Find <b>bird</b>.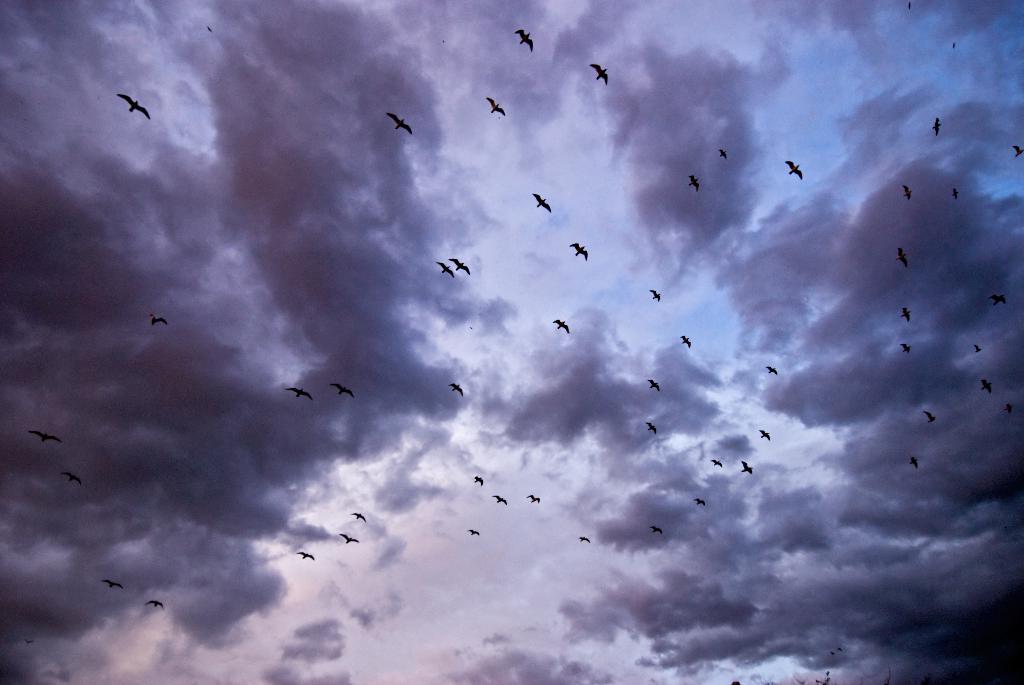
492/491/508/510.
